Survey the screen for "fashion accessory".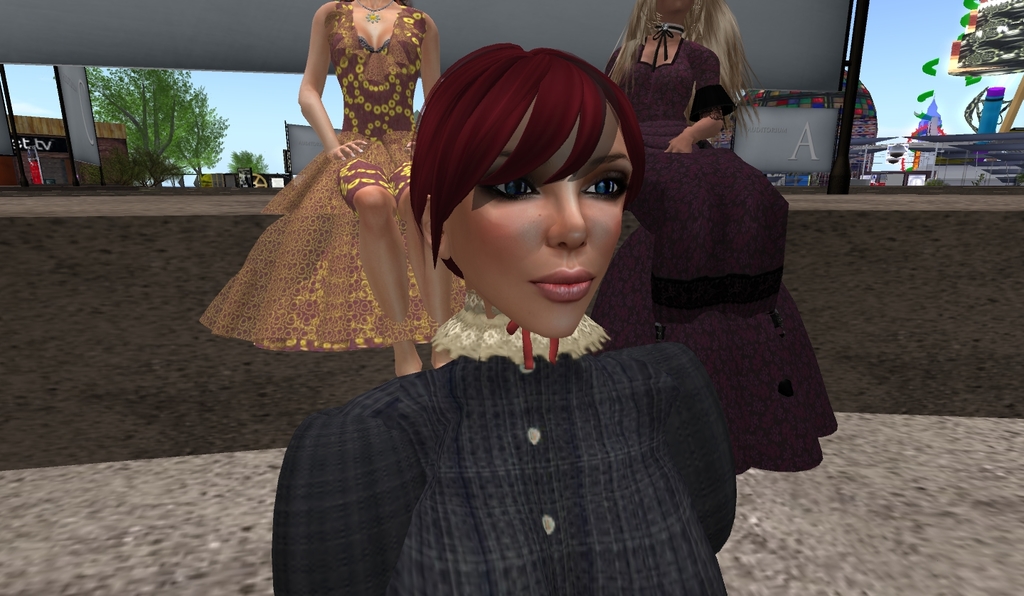
Survey found: {"left": 195, "top": 7, "right": 494, "bottom": 378}.
